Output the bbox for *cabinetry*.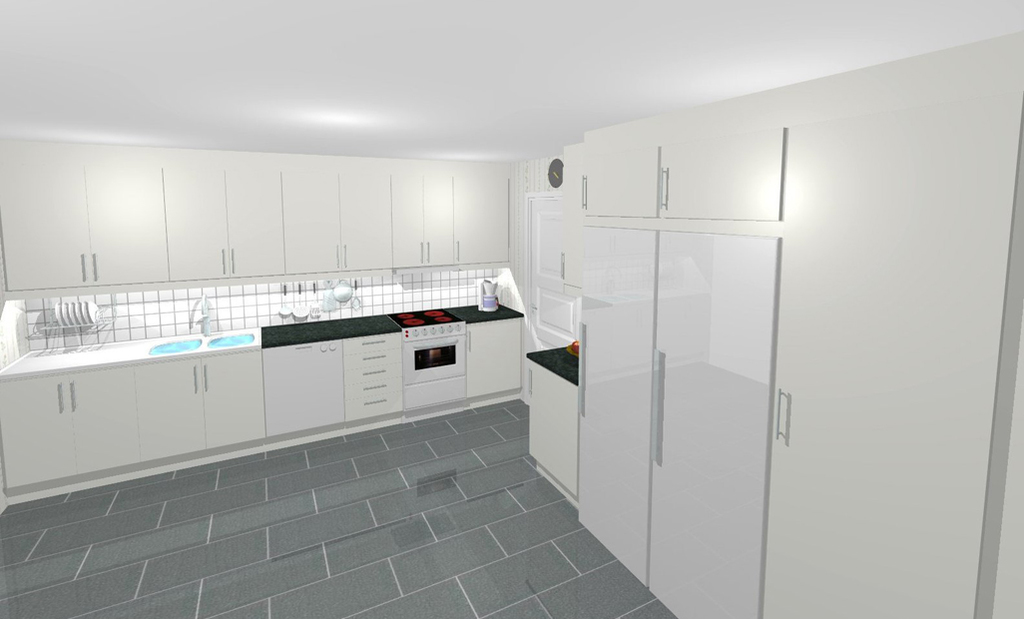
x1=161 y1=167 x2=285 y2=283.
